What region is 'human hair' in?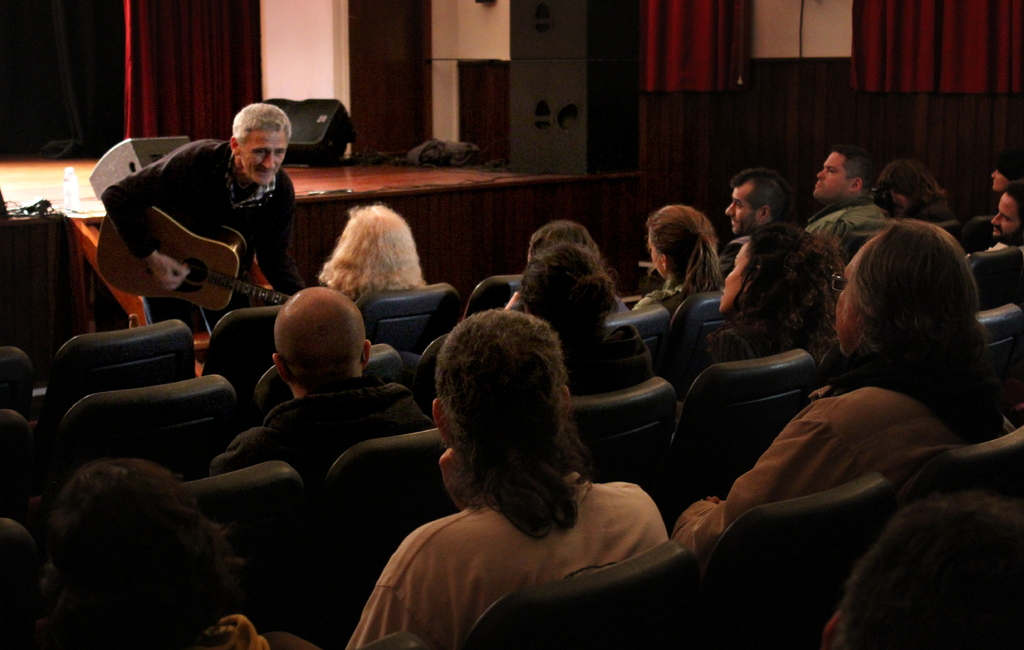
[710, 220, 843, 364].
